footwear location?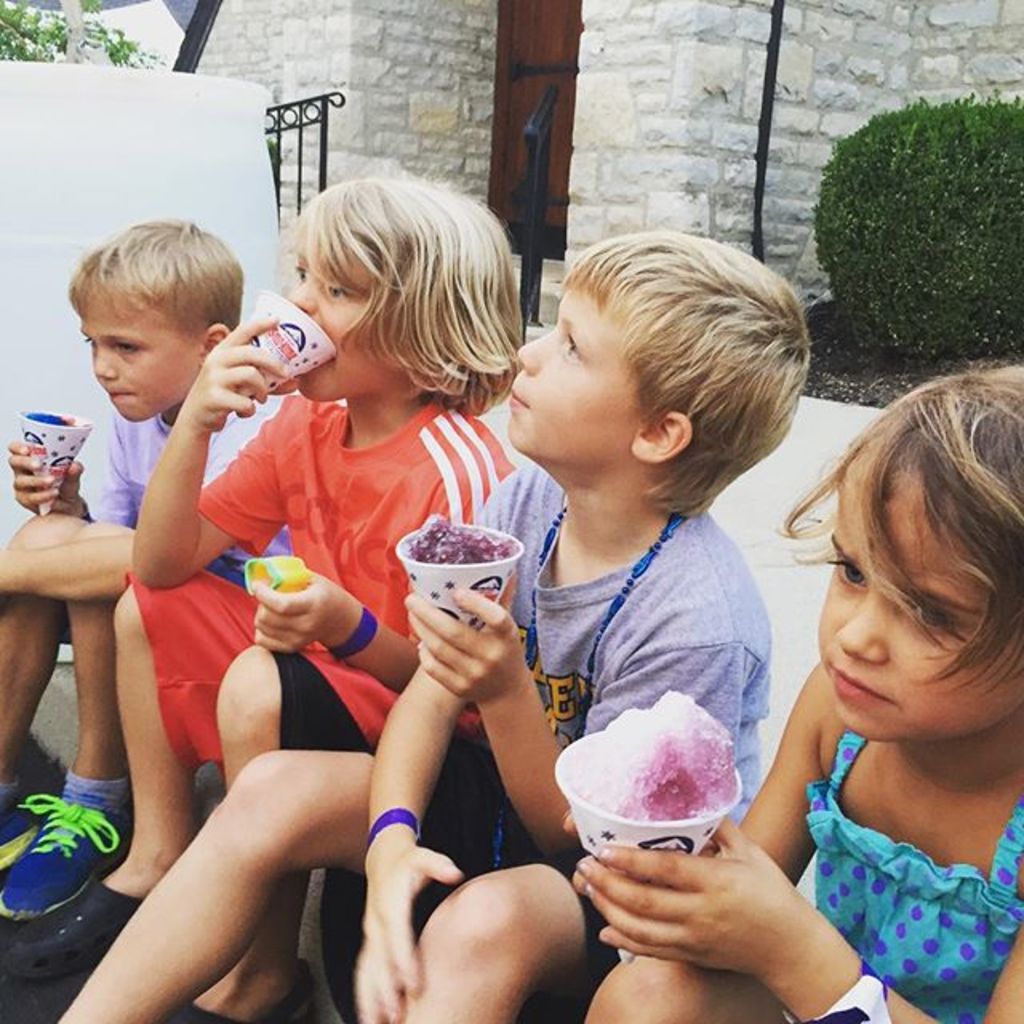
141 949 322 1022
